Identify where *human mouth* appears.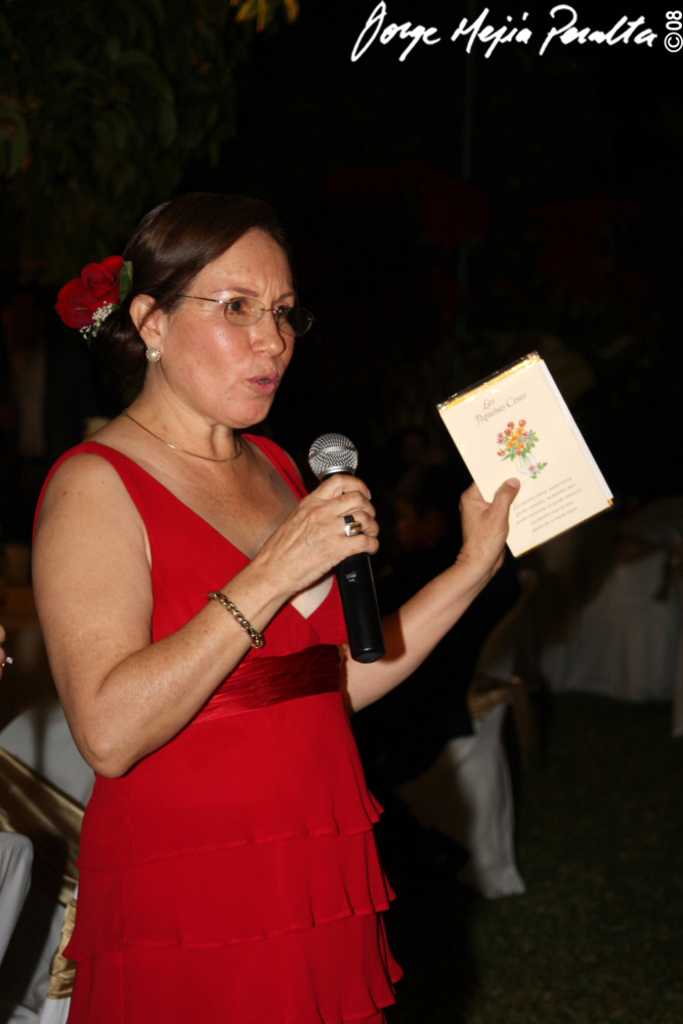
Appears at region(249, 374, 278, 395).
